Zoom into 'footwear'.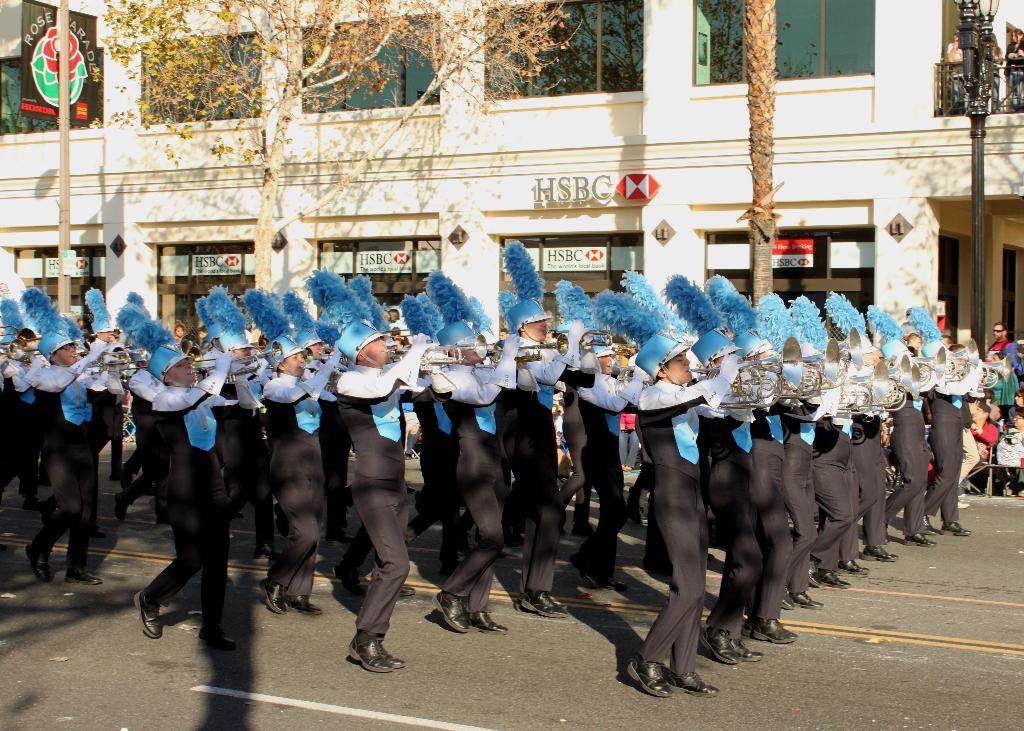
Zoom target: 727,638,769,662.
